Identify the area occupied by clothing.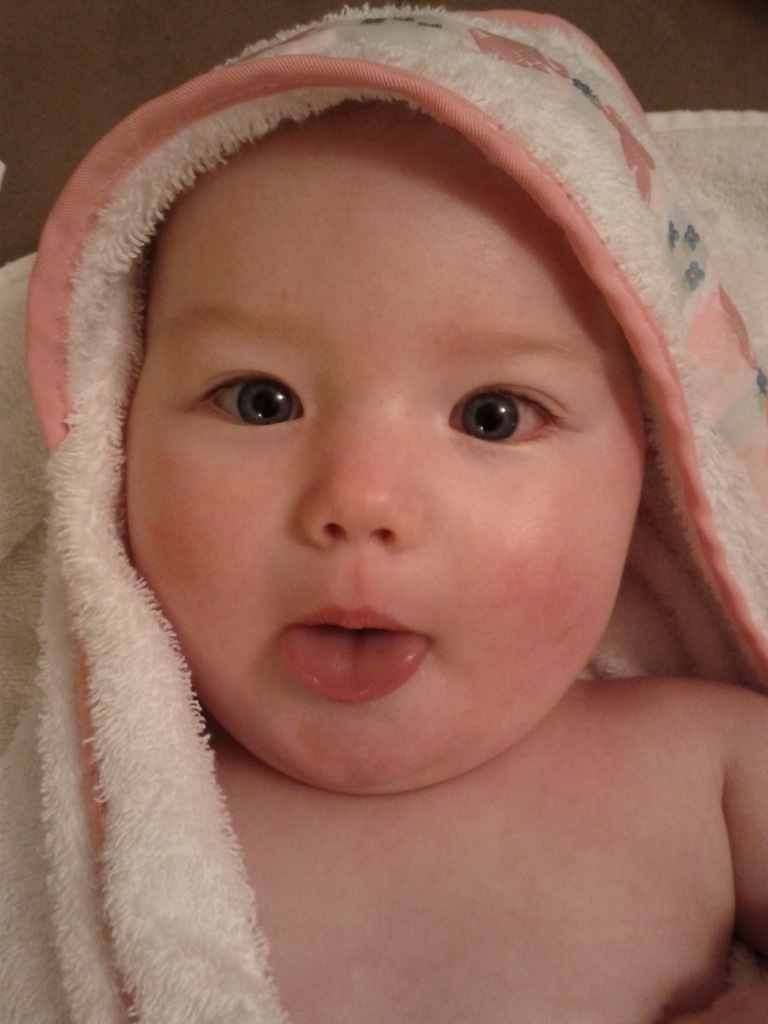
Area: locate(22, 63, 726, 1007).
